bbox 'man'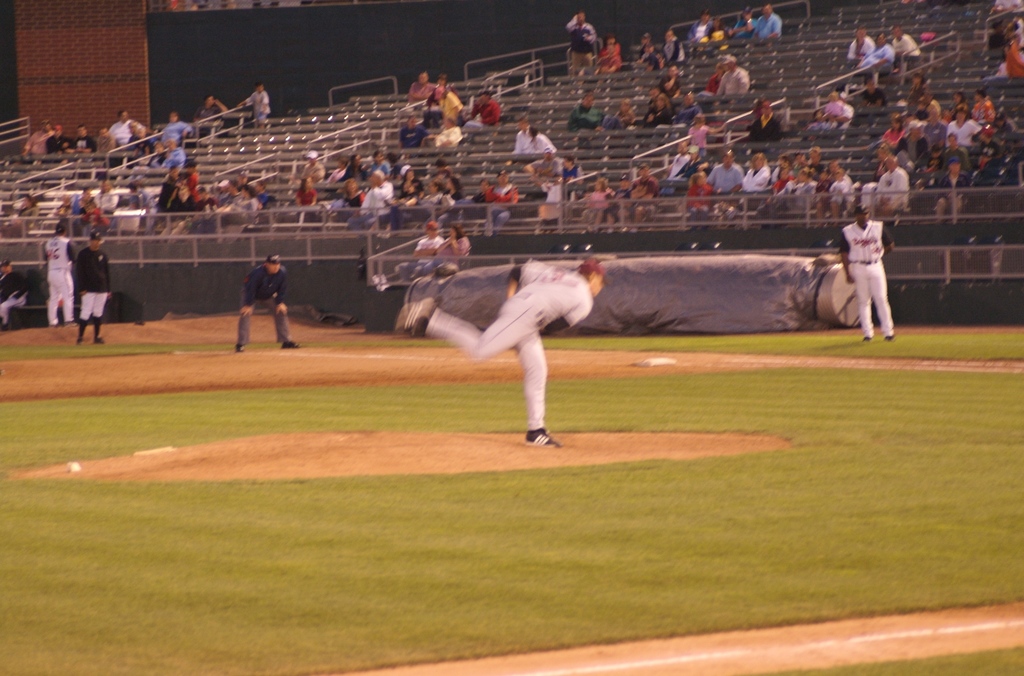
Rect(68, 125, 96, 154)
